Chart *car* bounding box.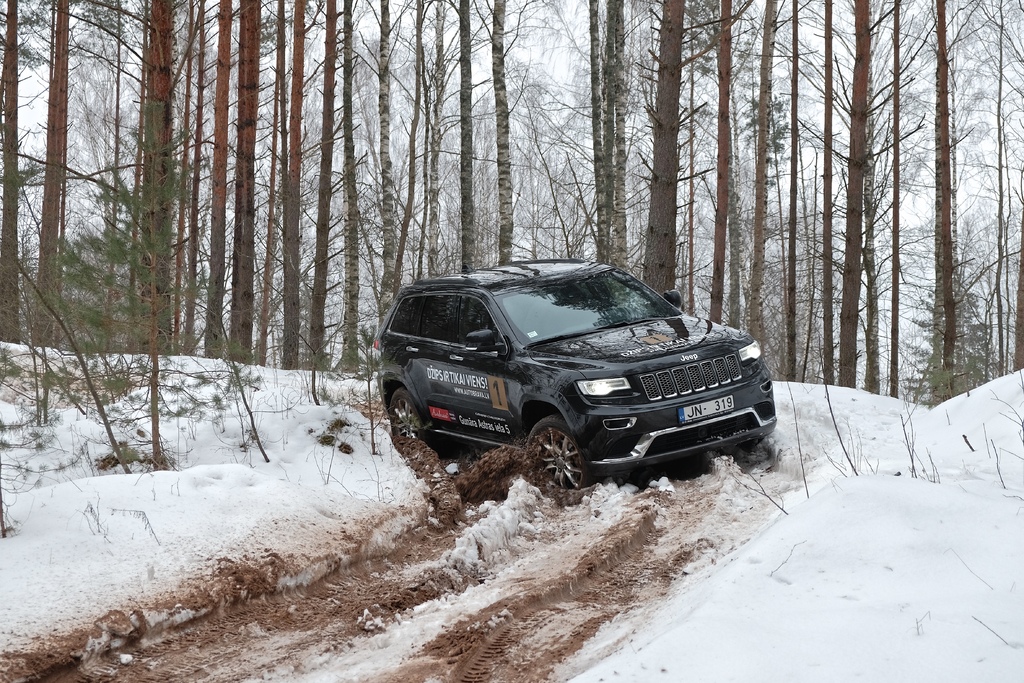
Charted: l=369, t=254, r=778, b=498.
